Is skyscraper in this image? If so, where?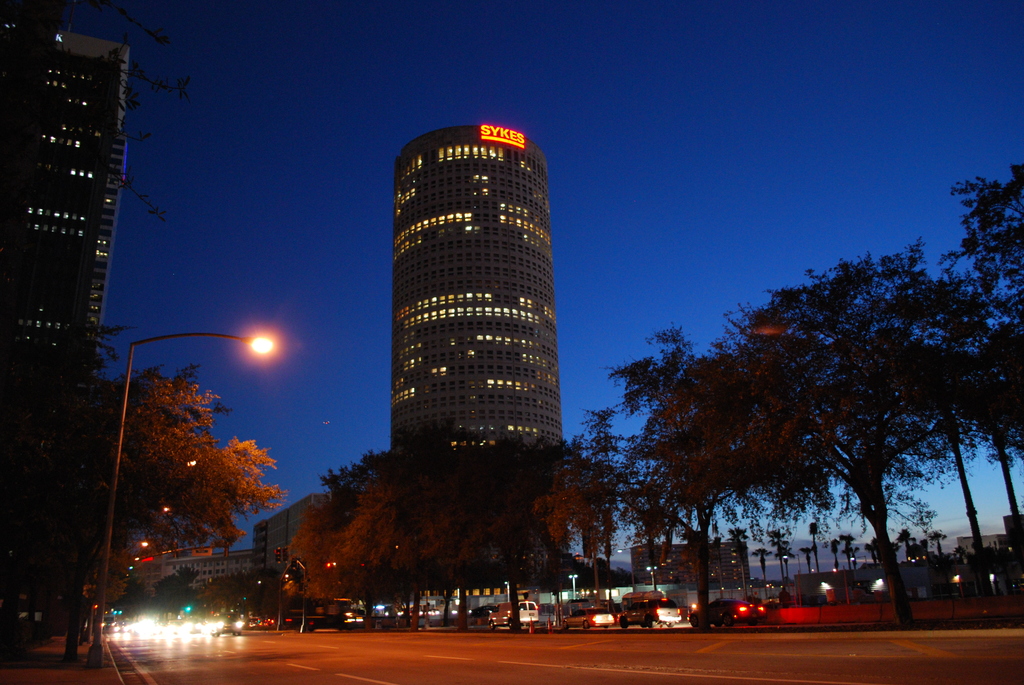
Yes, at rect(246, 496, 333, 615).
